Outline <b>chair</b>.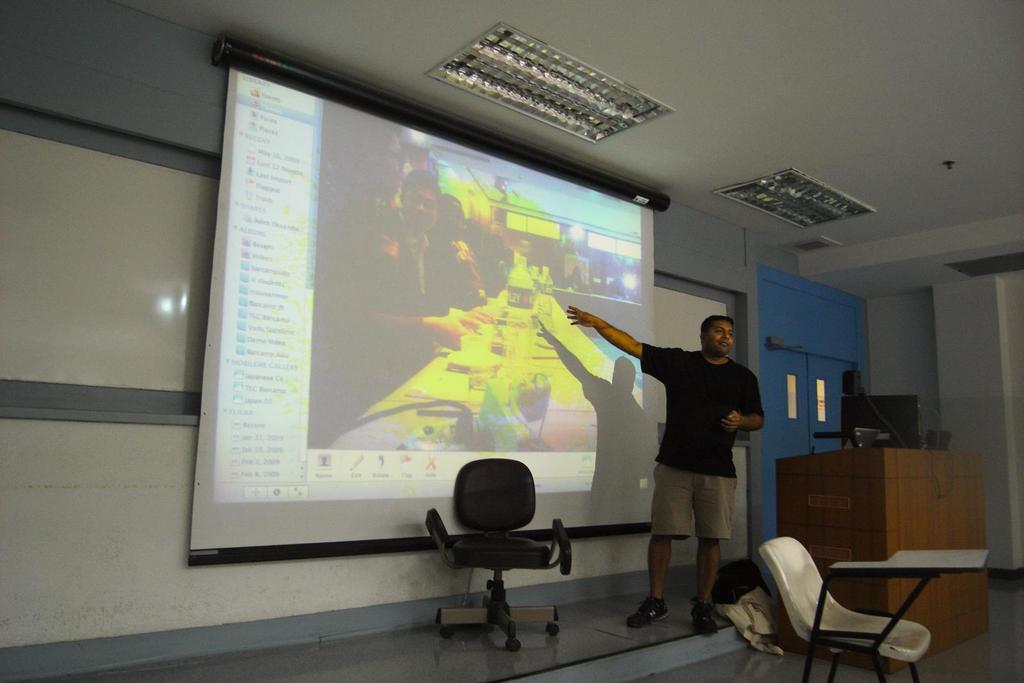
Outline: crop(737, 533, 962, 682).
